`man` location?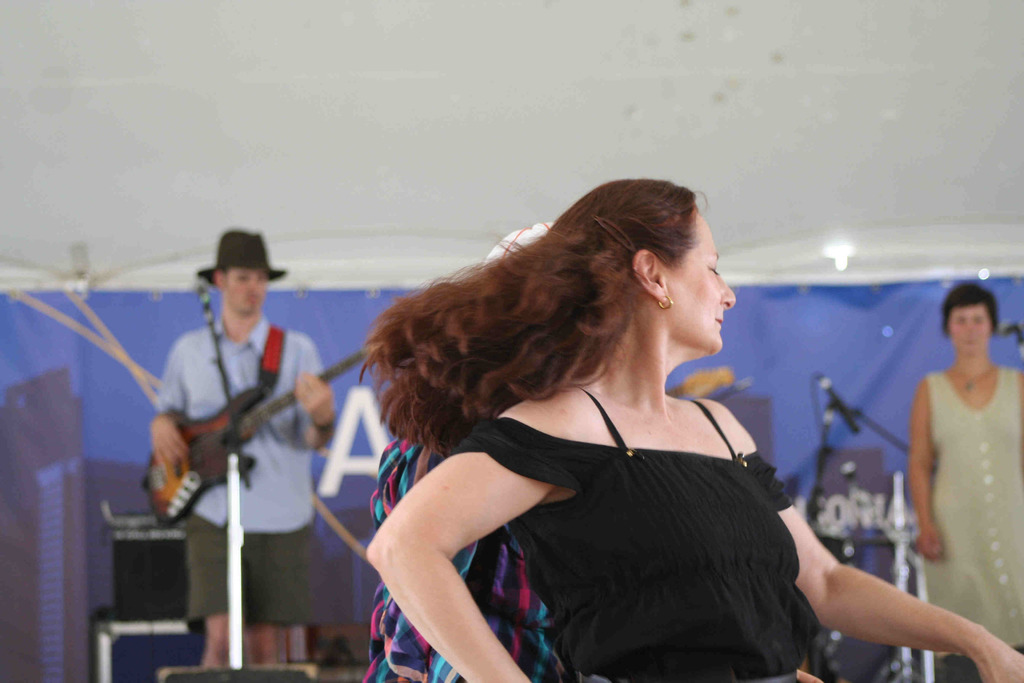
[left=131, top=216, right=344, bottom=645]
